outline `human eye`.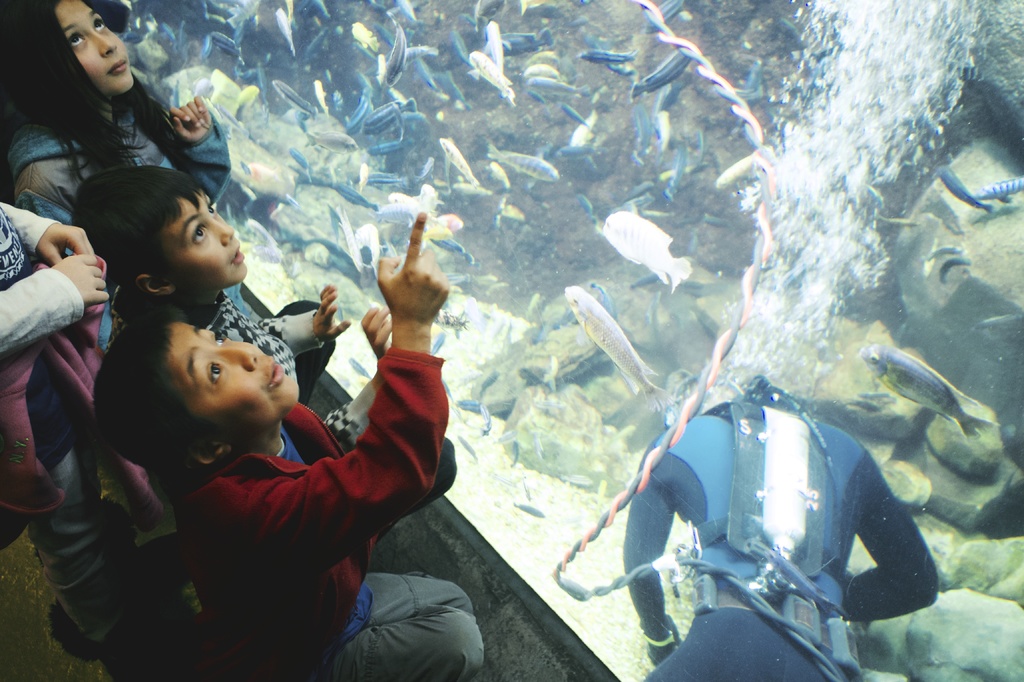
Outline: {"x1": 194, "y1": 225, "x2": 209, "y2": 243}.
